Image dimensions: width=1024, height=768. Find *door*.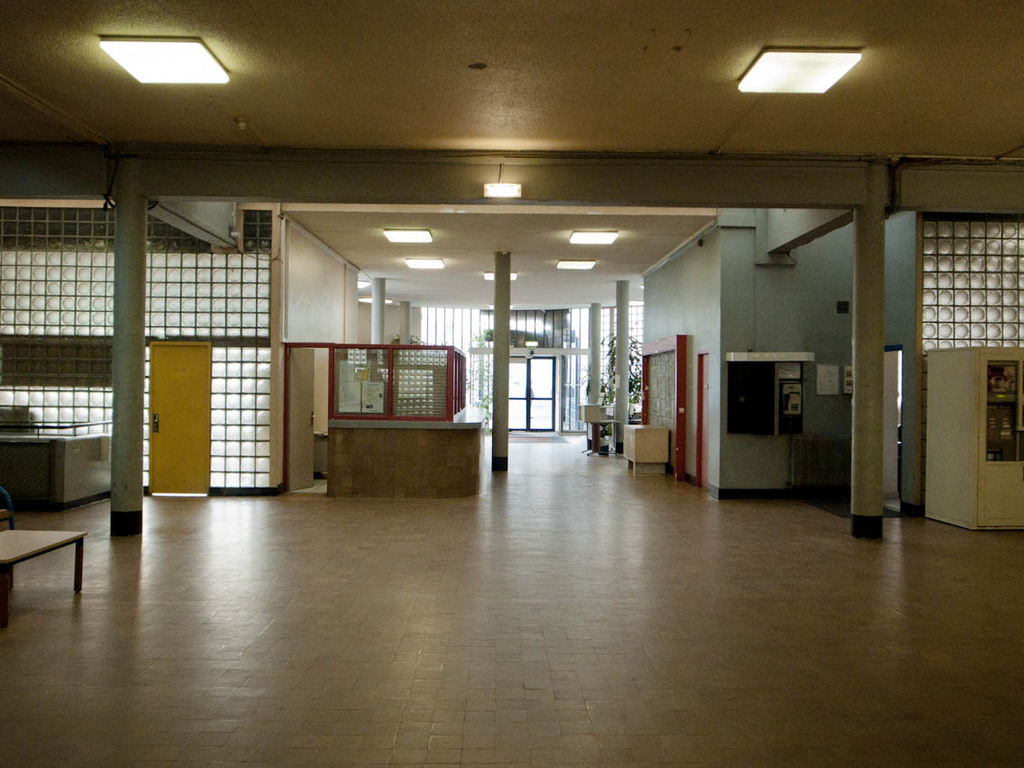
select_region(506, 357, 557, 432).
